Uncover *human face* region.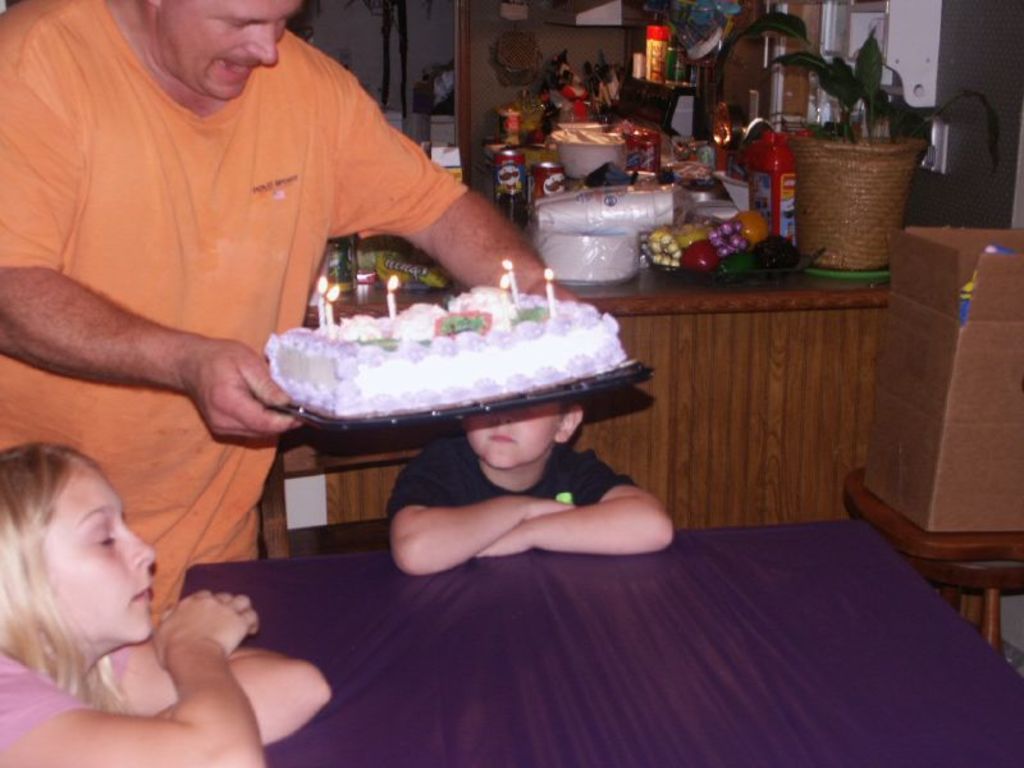
Uncovered: {"left": 168, "top": 0, "right": 298, "bottom": 93}.
